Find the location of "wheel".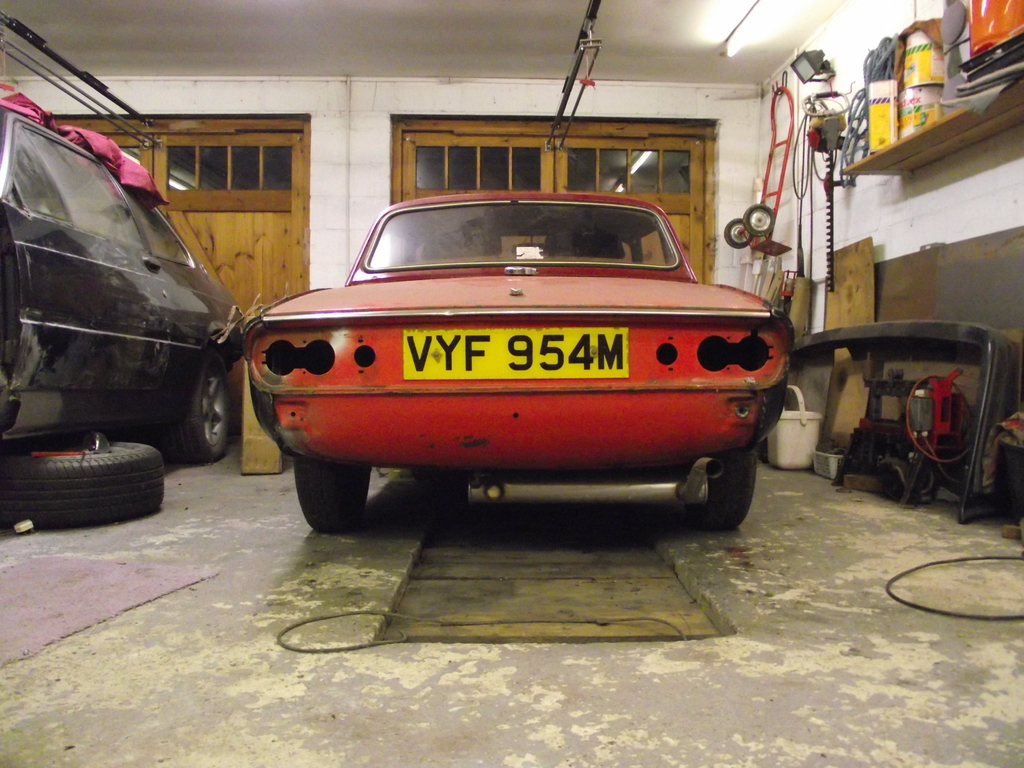
Location: box=[295, 458, 372, 531].
